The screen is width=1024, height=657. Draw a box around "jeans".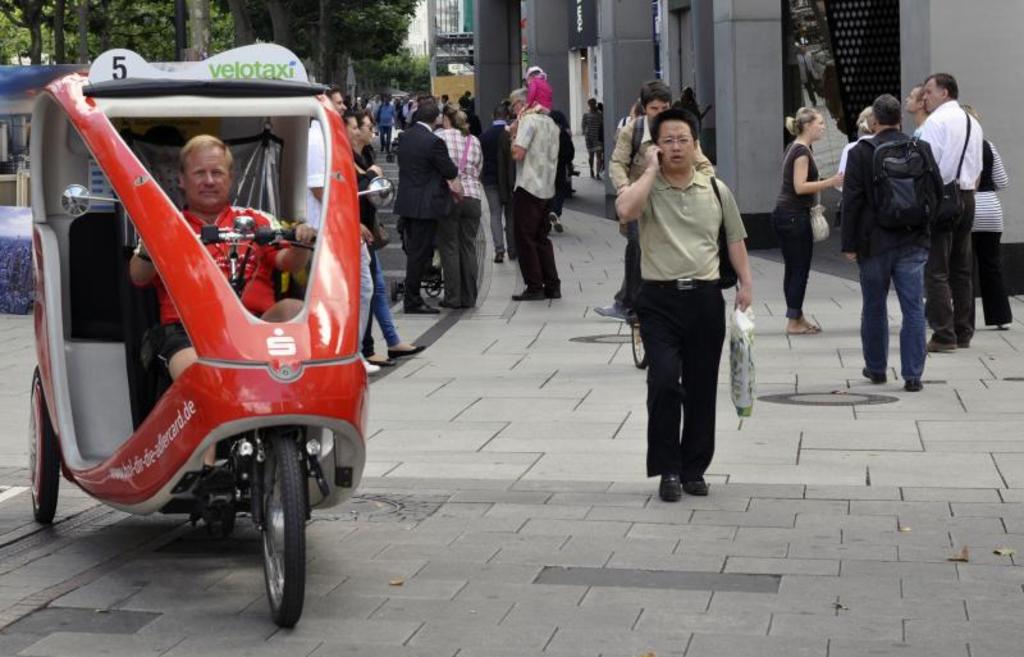
{"x1": 372, "y1": 245, "x2": 402, "y2": 348}.
